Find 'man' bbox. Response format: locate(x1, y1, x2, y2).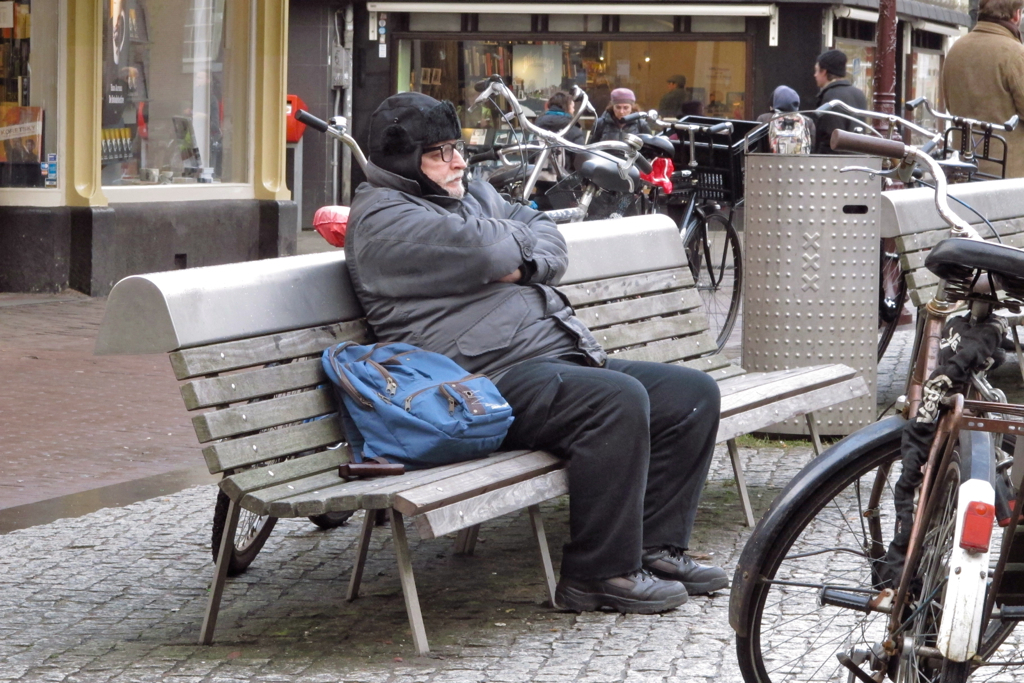
locate(345, 92, 728, 614).
